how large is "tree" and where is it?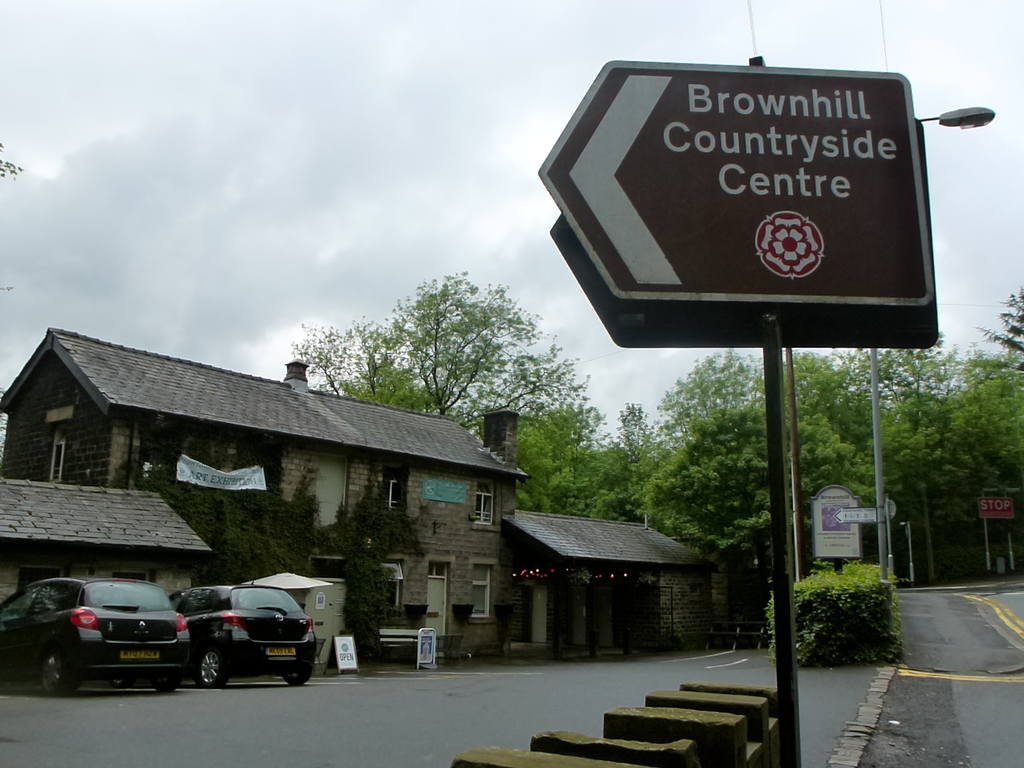
Bounding box: (516,378,623,516).
